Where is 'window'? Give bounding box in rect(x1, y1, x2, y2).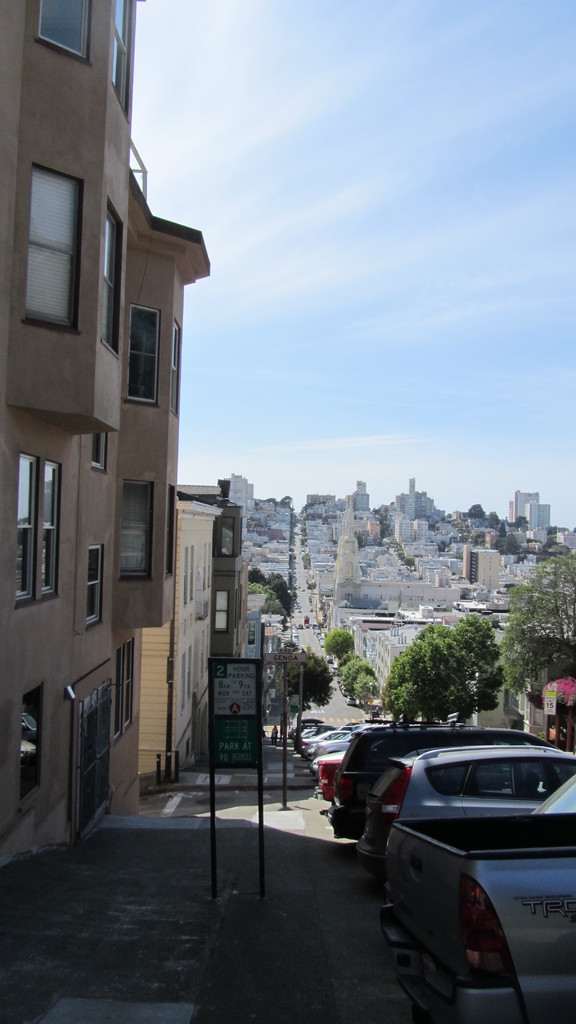
rect(168, 483, 177, 576).
